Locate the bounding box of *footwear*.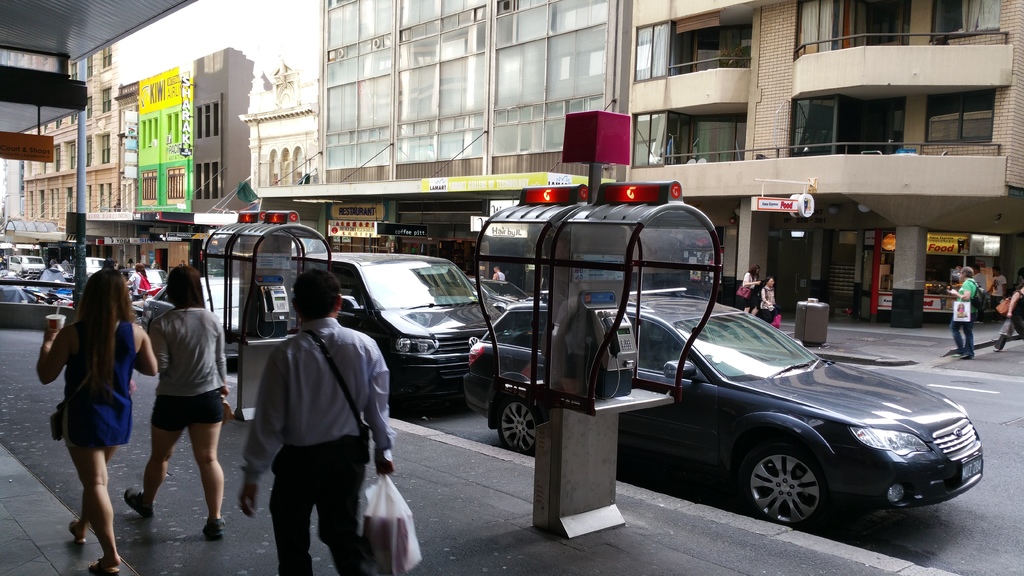
Bounding box: rect(125, 488, 154, 516).
